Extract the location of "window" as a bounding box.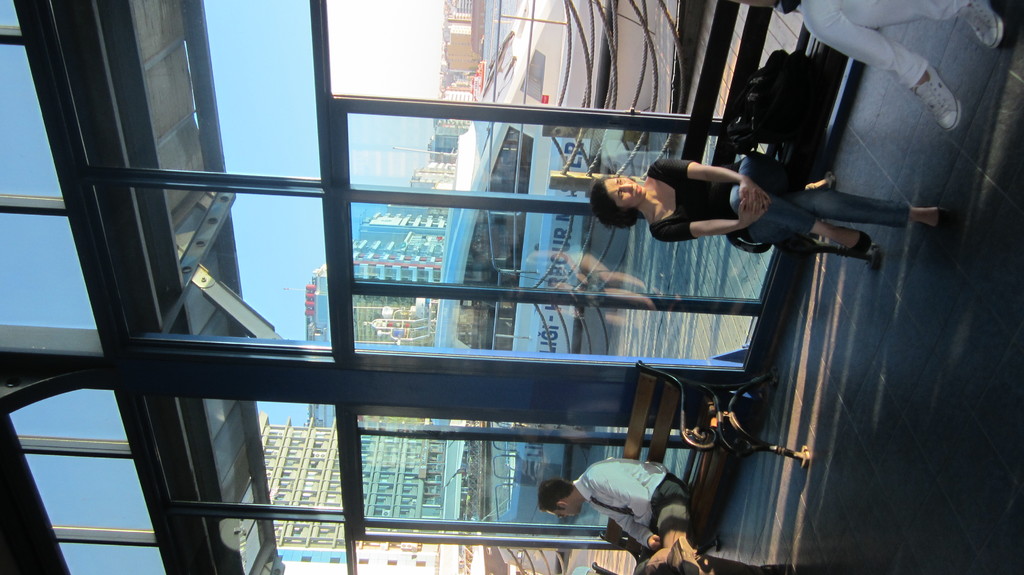
Rect(312, 434, 326, 448).
